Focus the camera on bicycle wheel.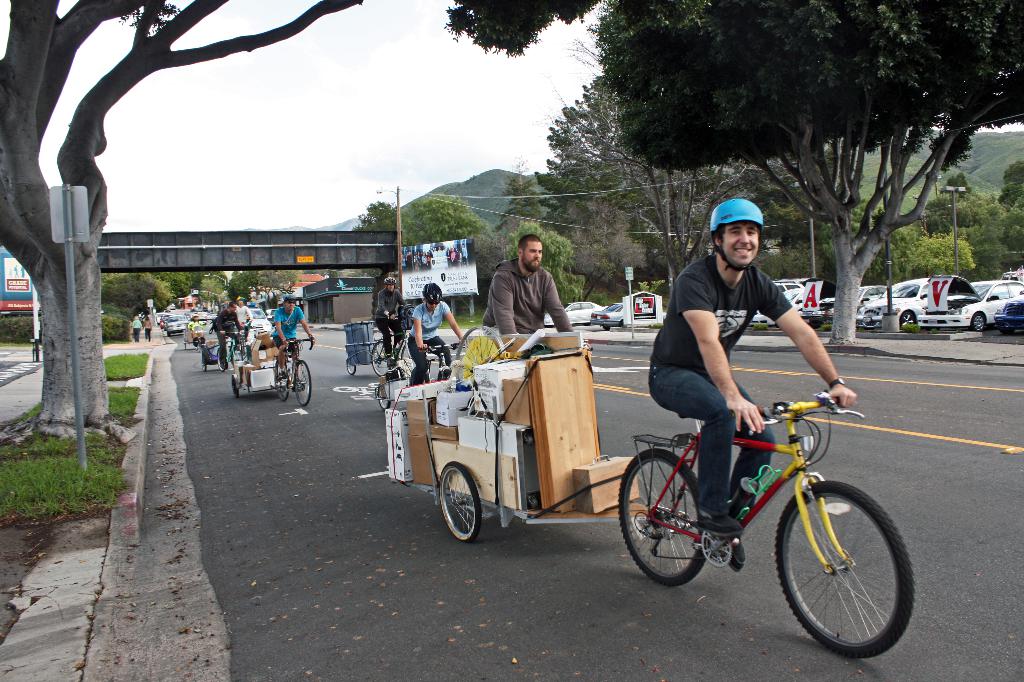
Focus region: 273 357 290 403.
